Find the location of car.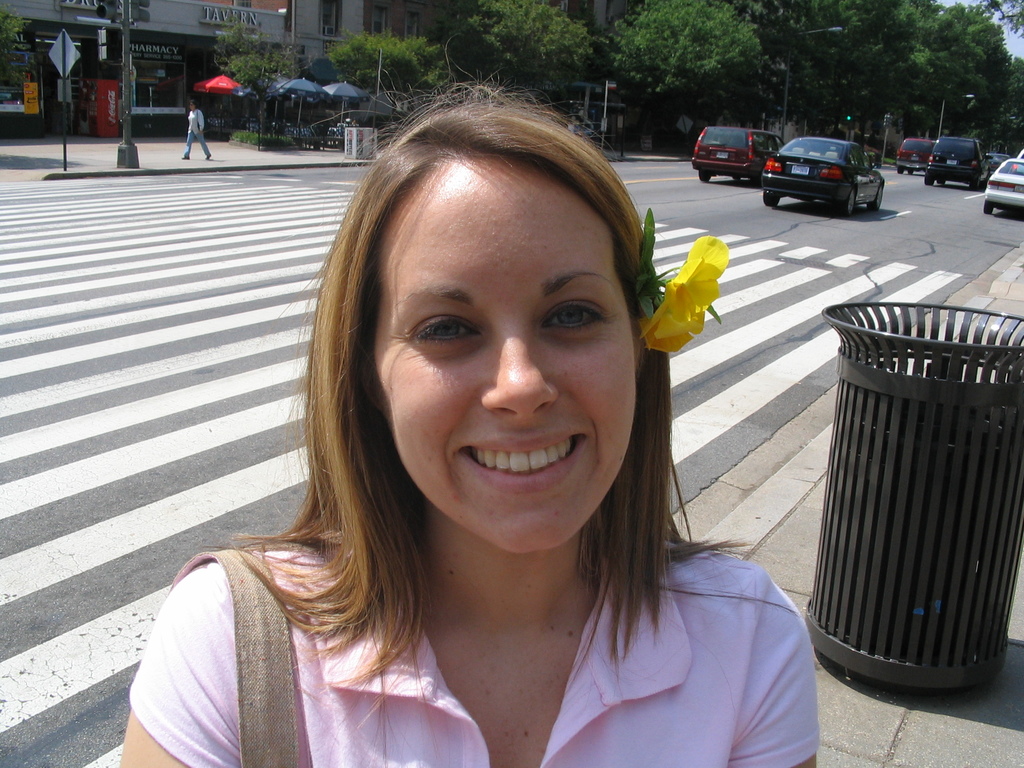
Location: (768,126,879,202).
